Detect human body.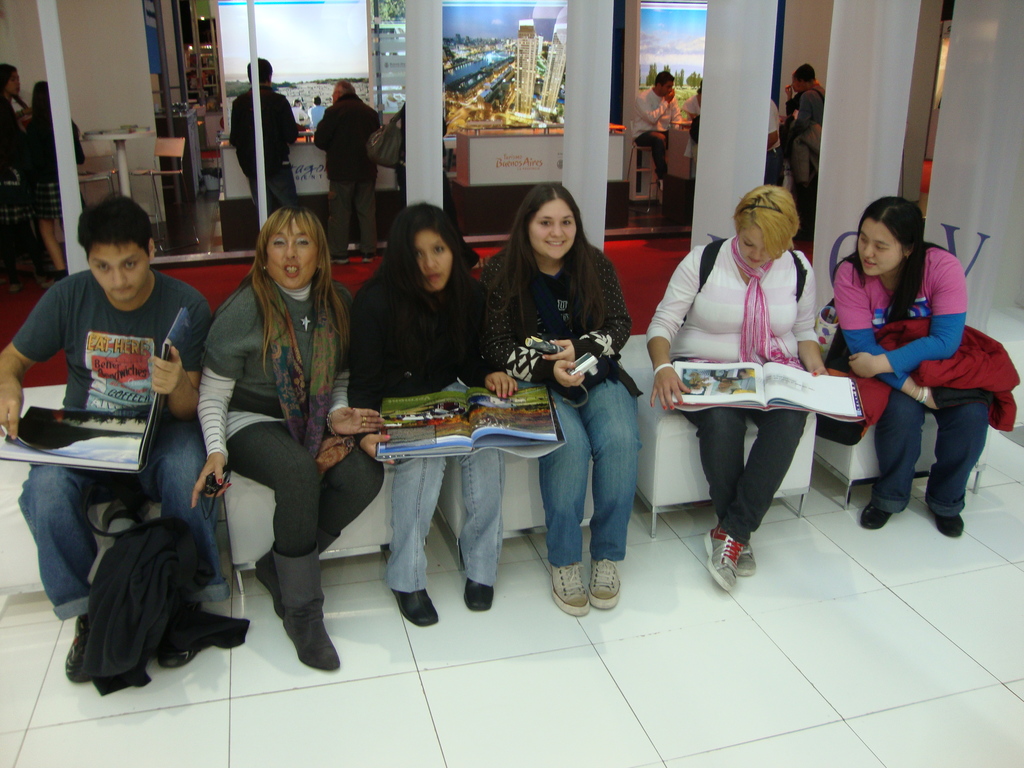
Detected at 192/265/385/671.
